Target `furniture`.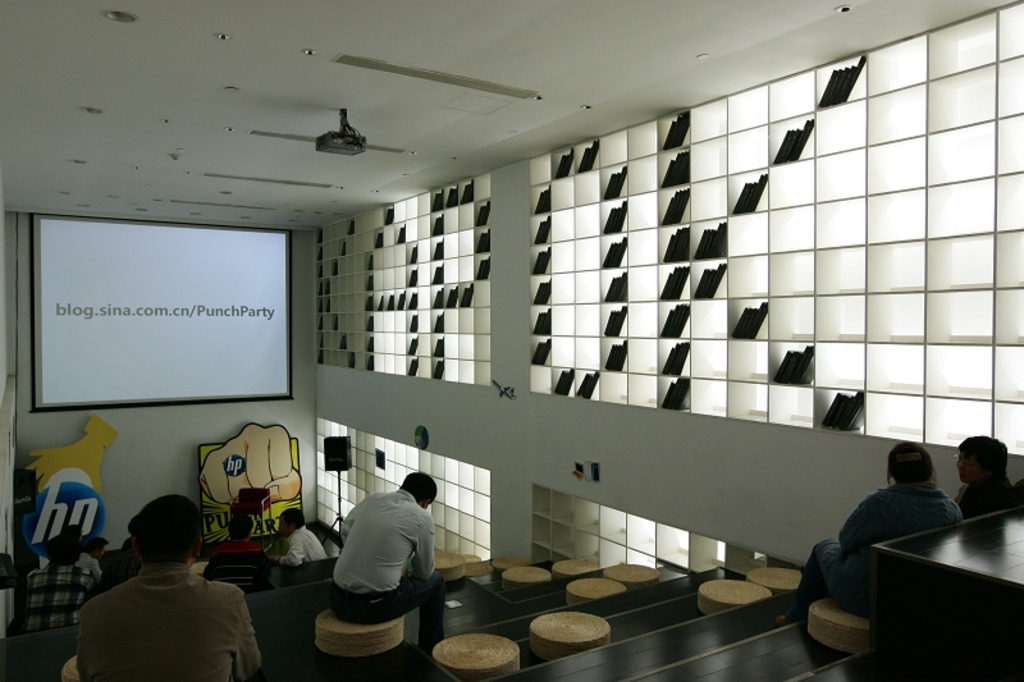
Target region: box(531, 608, 613, 662).
